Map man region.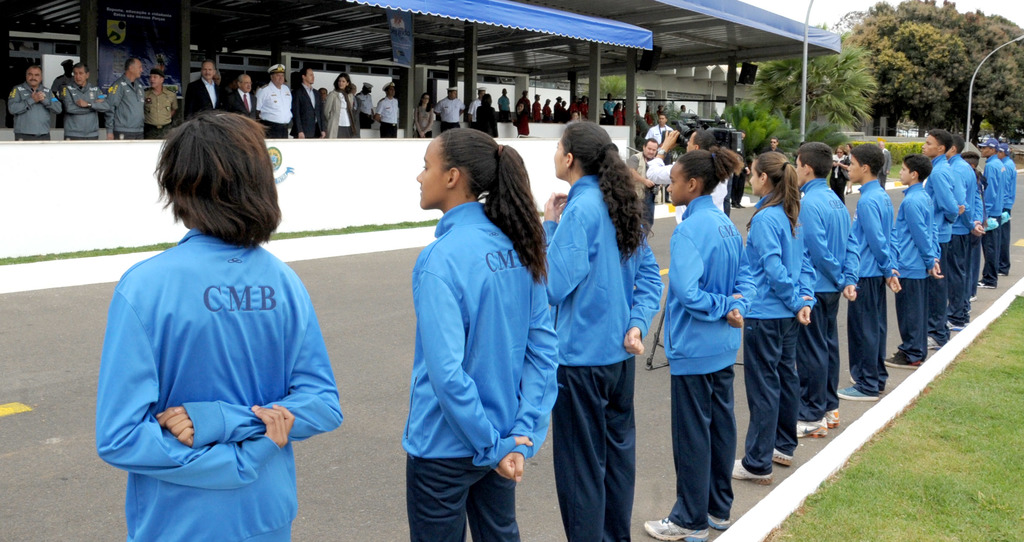
Mapped to x1=145, y1=68, x2=185, y2=138.
